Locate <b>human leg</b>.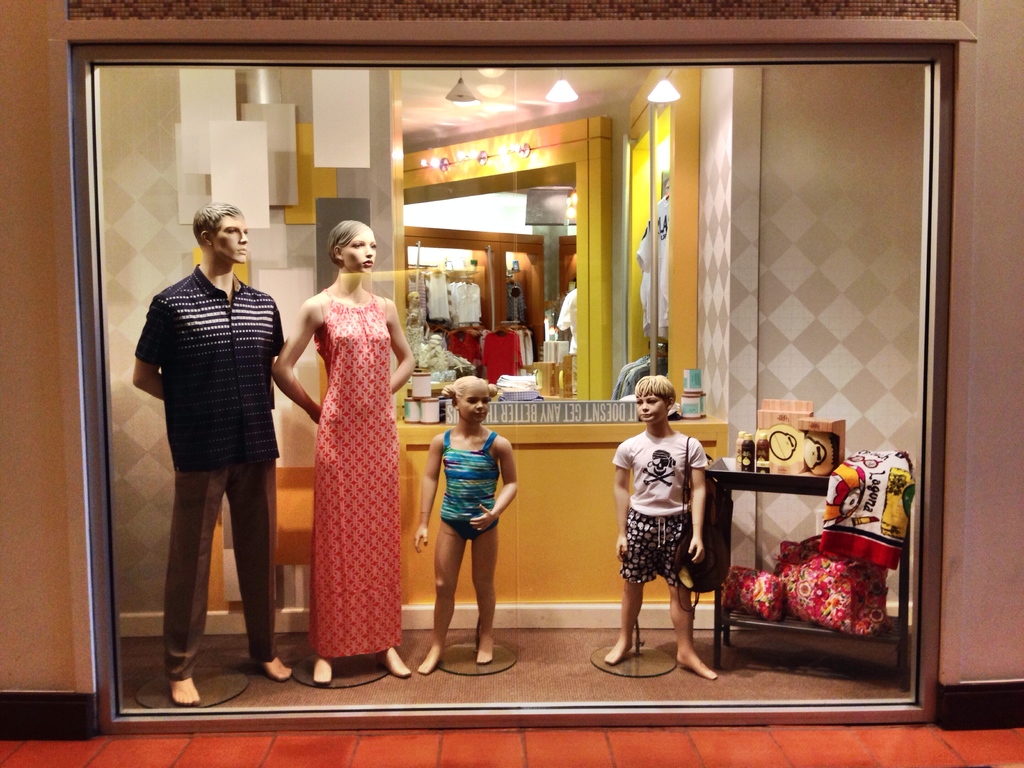
Bounding box: box=[602, 581, 646, 667].
